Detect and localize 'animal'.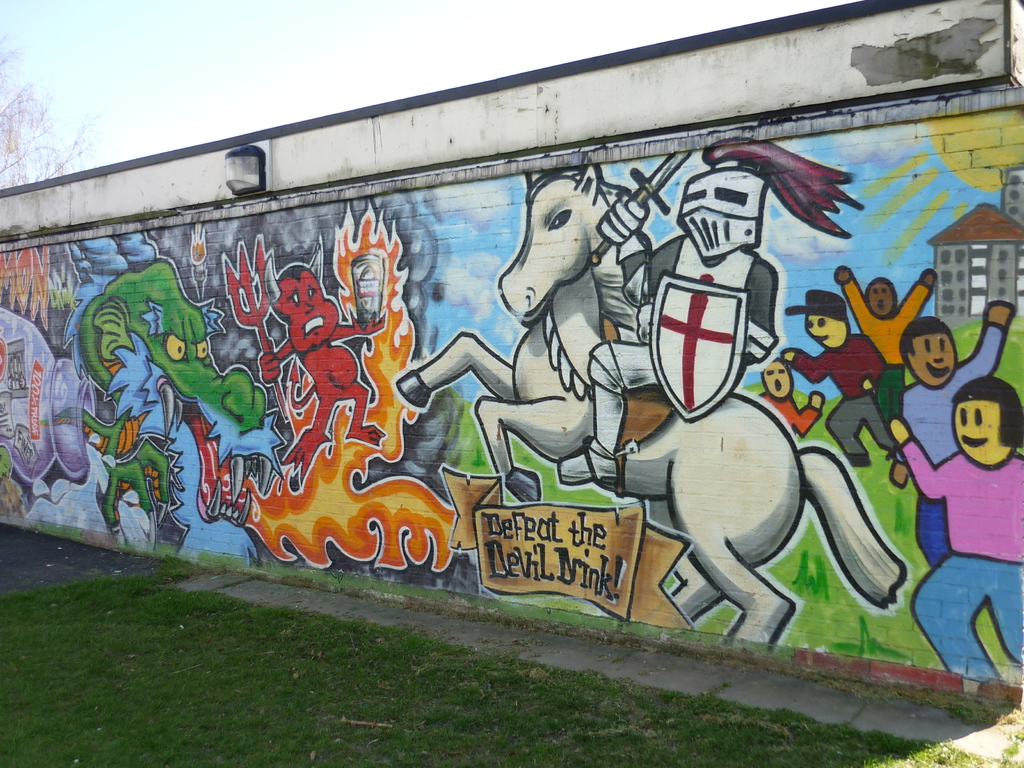
Localized at locate(398, 161, 902, 643).
